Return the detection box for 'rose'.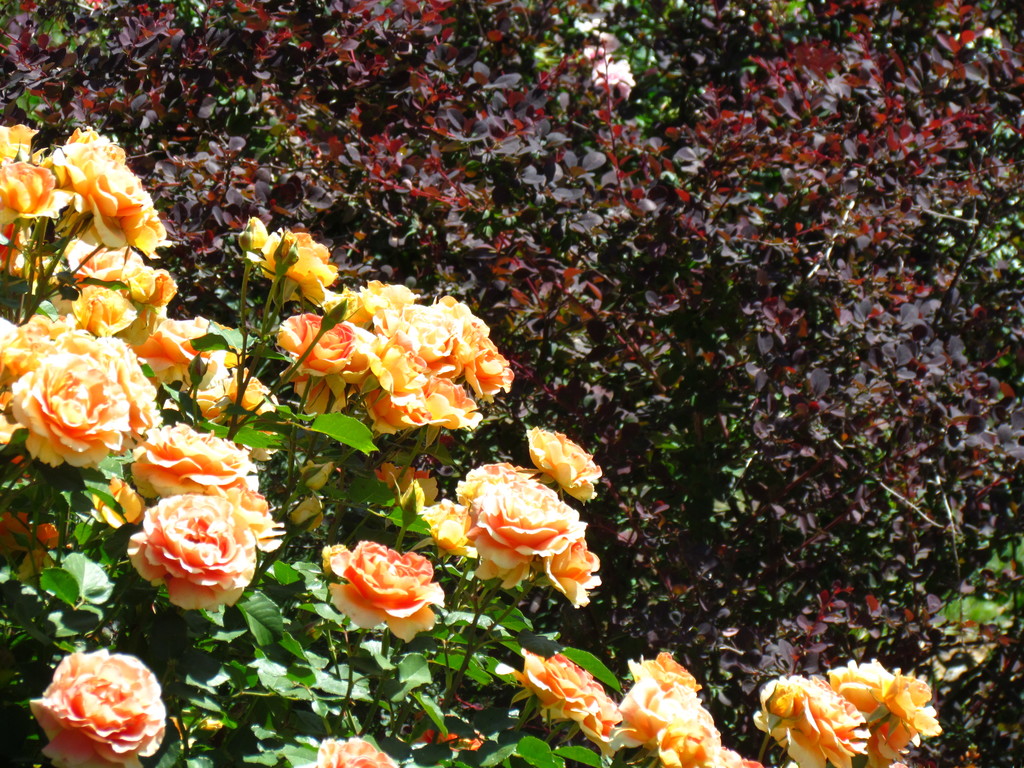
box=[588, 59, 634, 100].
